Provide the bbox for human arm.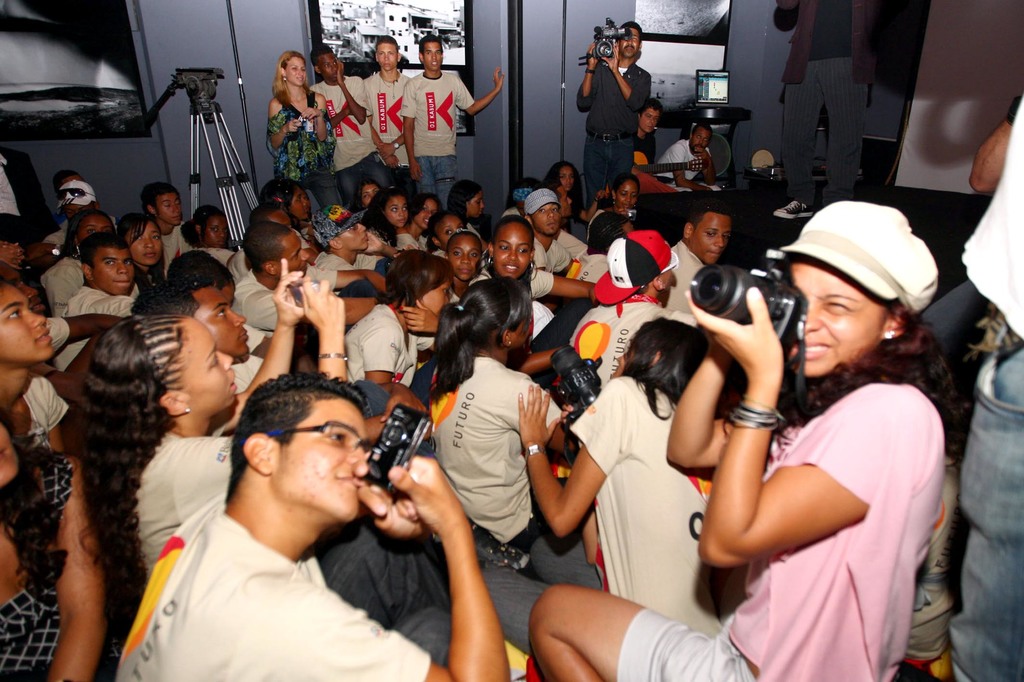
<bbox>691, 140, 720, 181</bbox>.
